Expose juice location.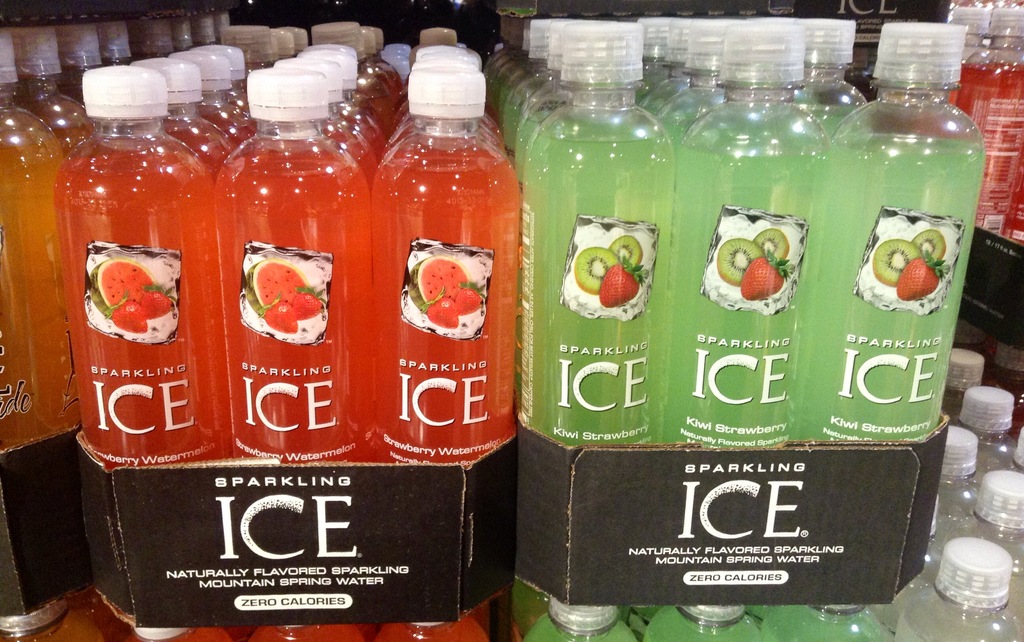
Exposed at (x1=249, y1=625, x2=364, y2=641).
